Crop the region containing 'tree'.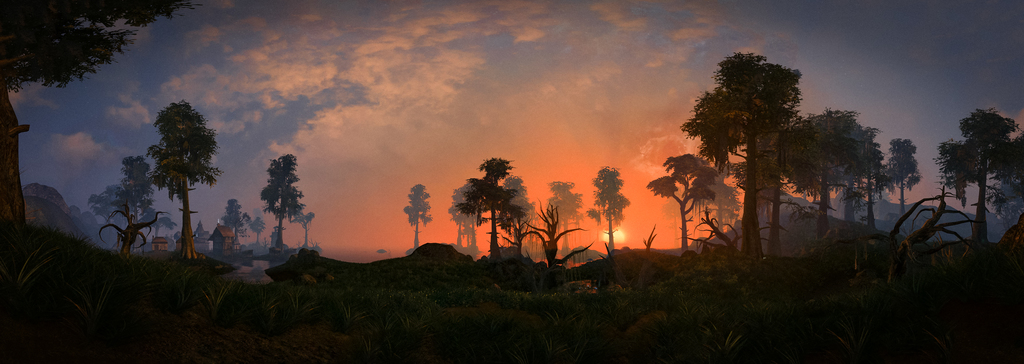
Crop region: 291,209,316,246.
